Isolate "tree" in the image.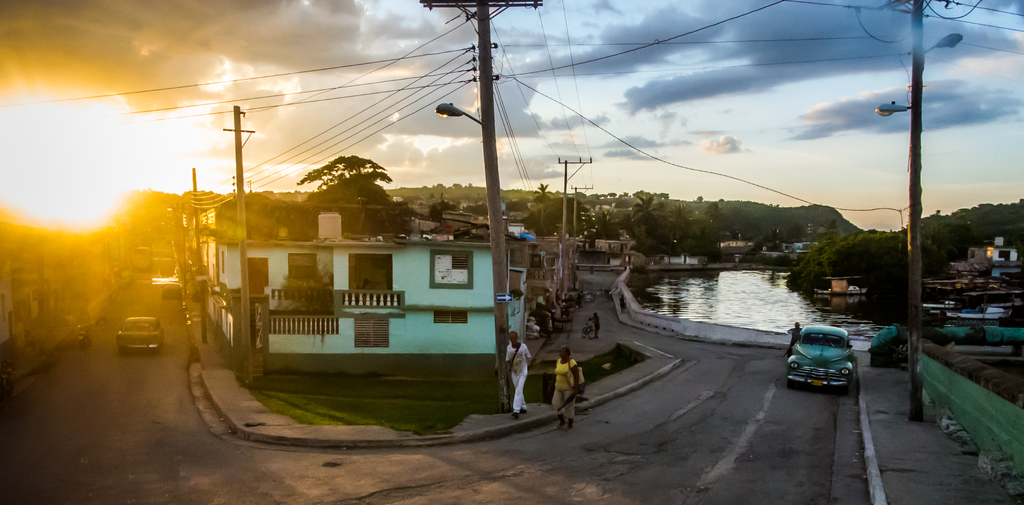
Isolated region: {"x1": 532, "y1": 182, "x2": 553, "y2": 194}.
